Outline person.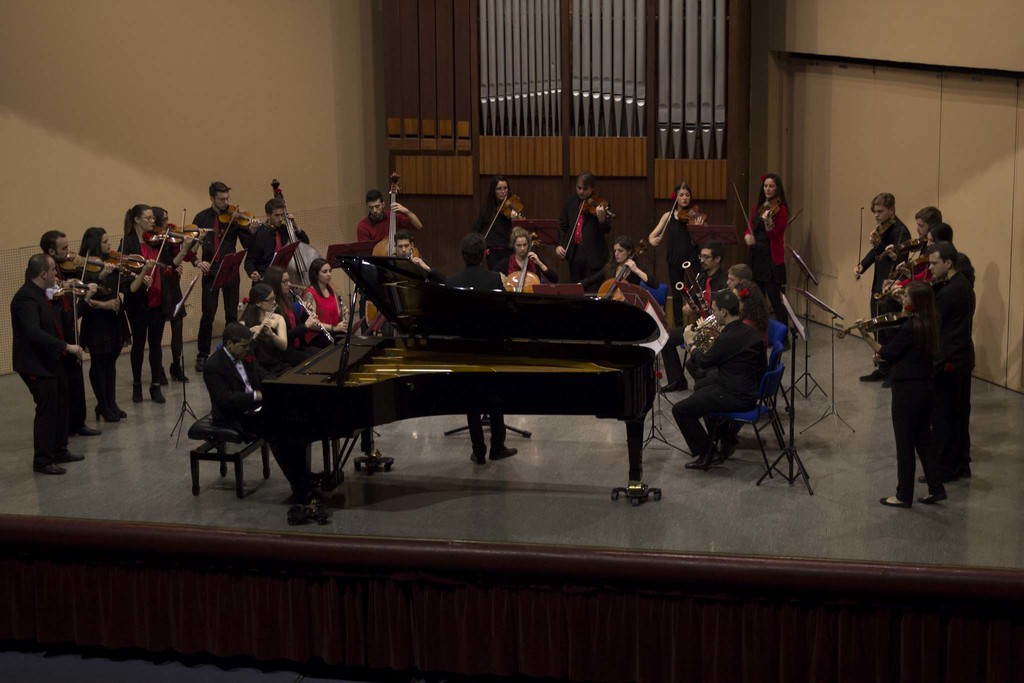
Outline: (left=186, top=177, right=258, bottom=374).
